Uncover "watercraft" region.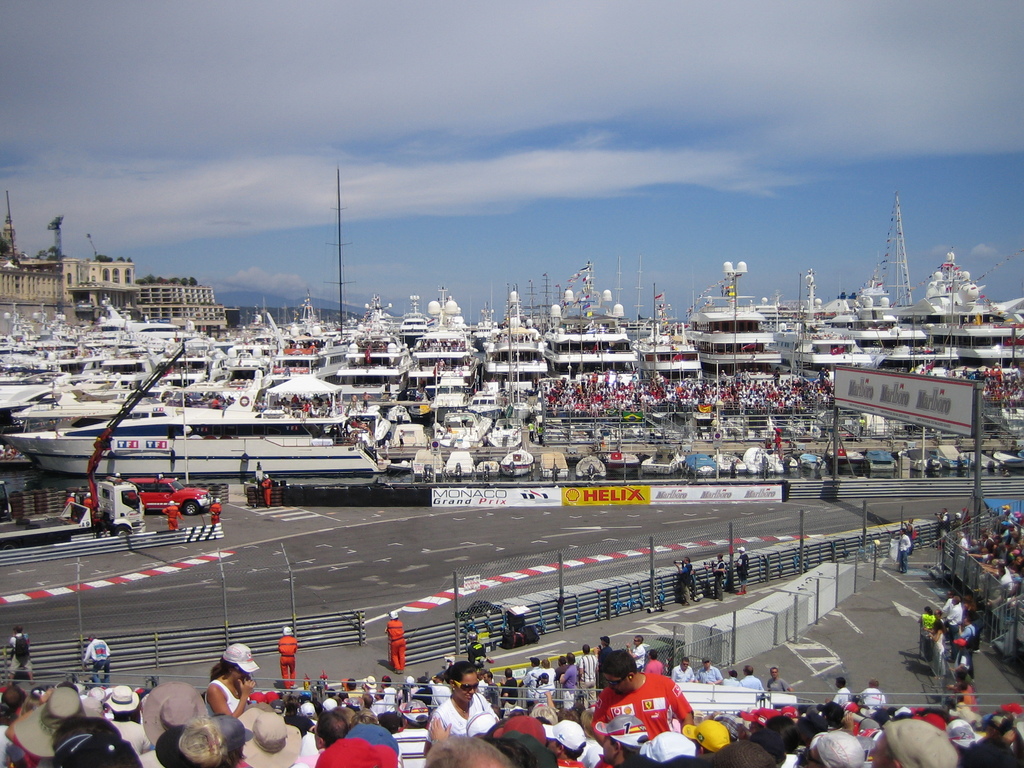
Uncovered: {"left": 694, "top": 451, "right": 719, "bottom": 474}.
